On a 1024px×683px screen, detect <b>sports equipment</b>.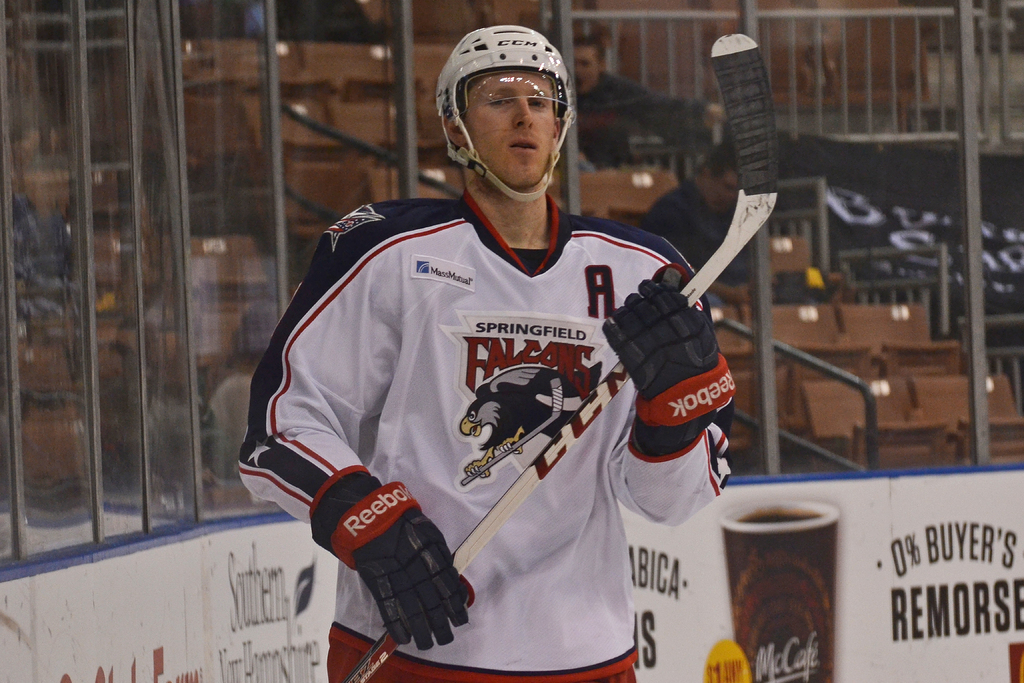
bbox(435, 21, 577, 206).
